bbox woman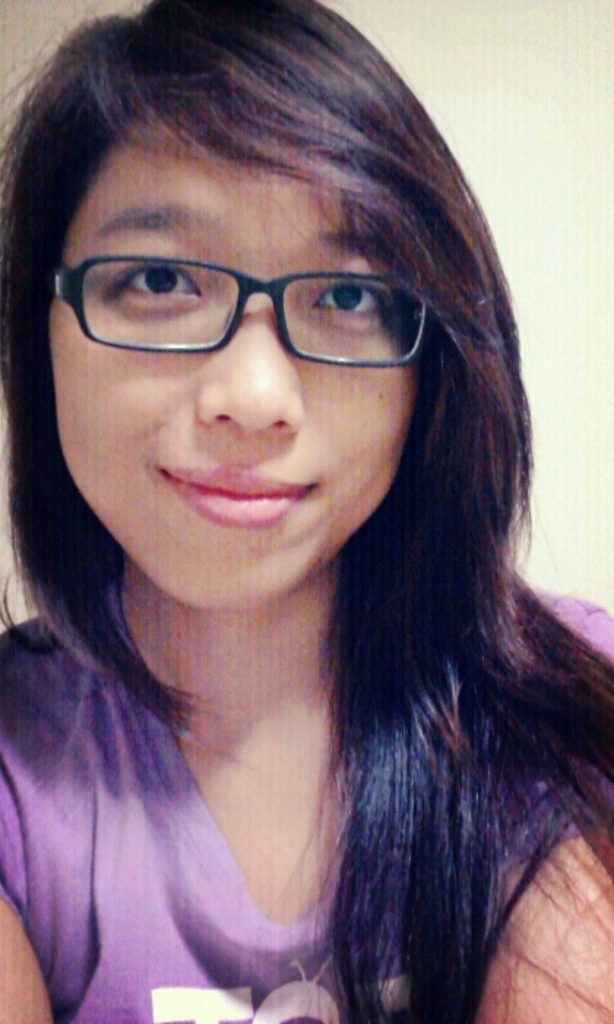
pyautogui.locateOnScreen(10, 70, 594, 987)
